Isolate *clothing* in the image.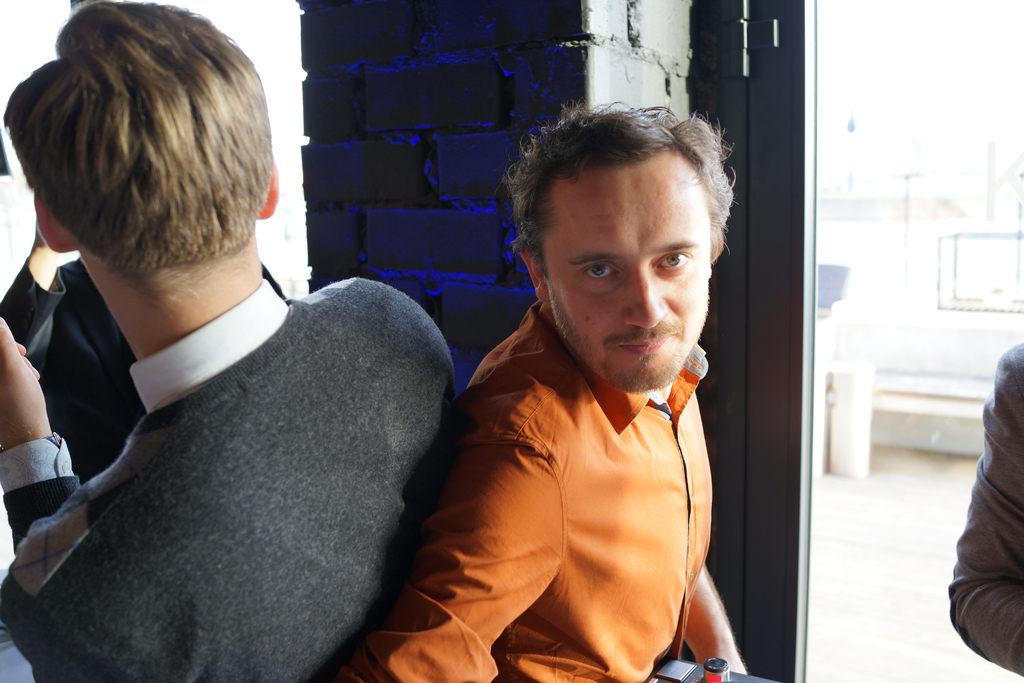
Isolated region: x1=0 y1=273 x2=462 y2=682.
